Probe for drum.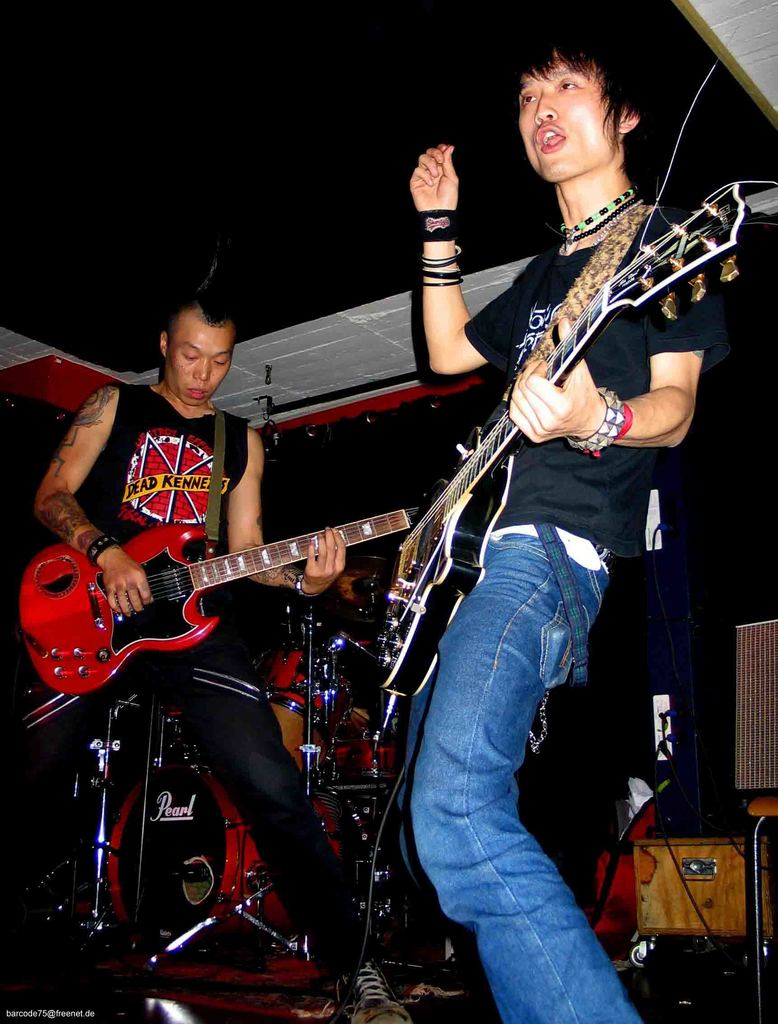
Probe result: left=328, top=684, right=407, bottom=785.
